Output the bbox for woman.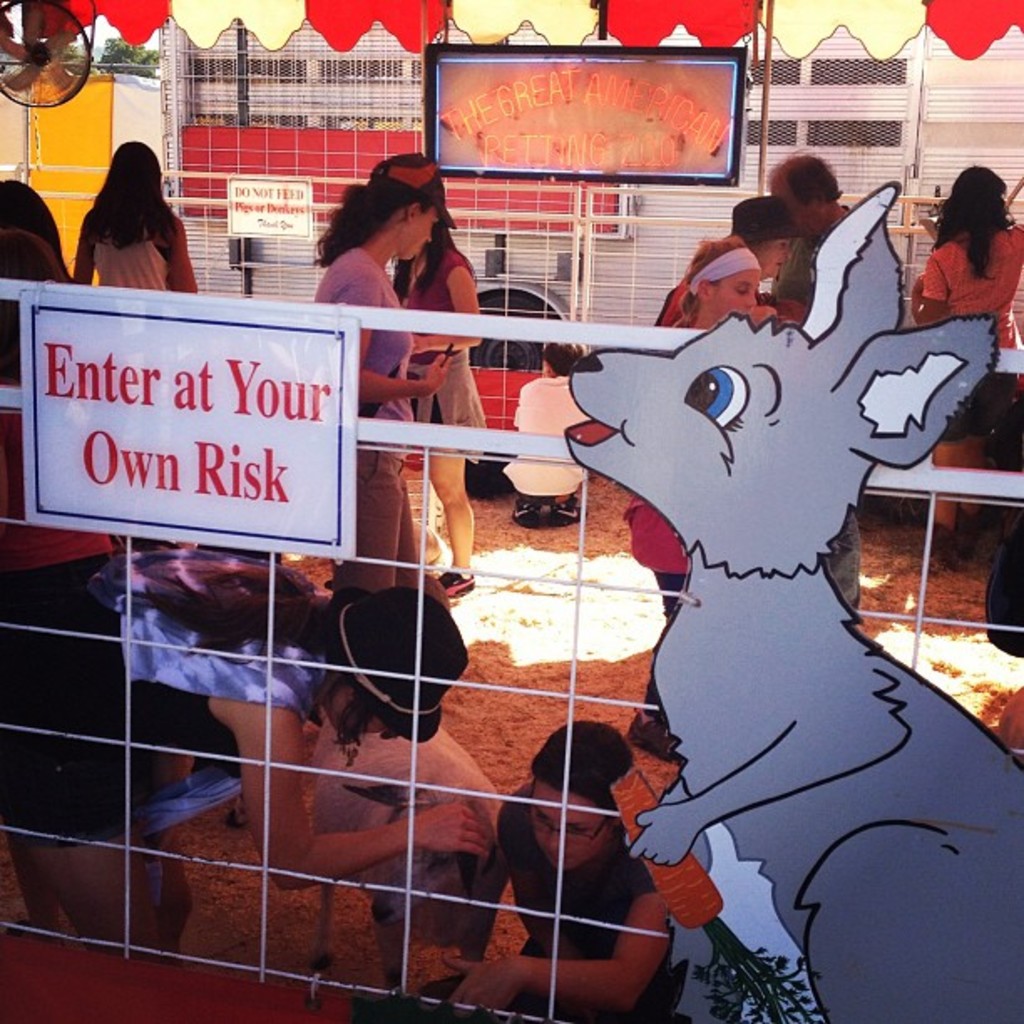
(x1=310, y1=159, x2=452, y2=624).
